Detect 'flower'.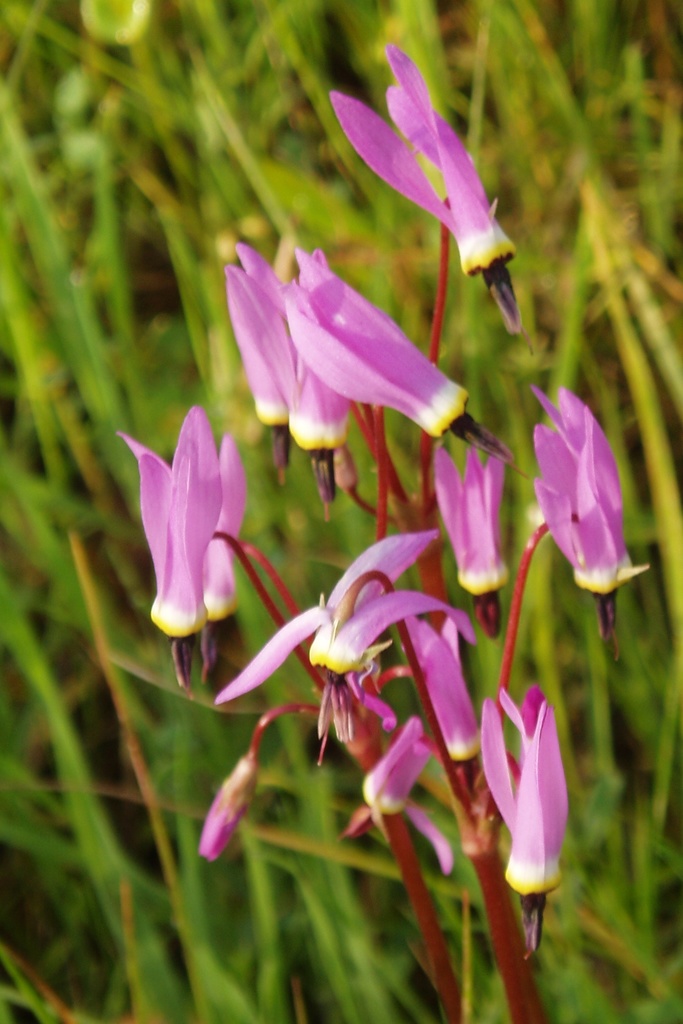
Detected at [432, 445, 516, 601].
